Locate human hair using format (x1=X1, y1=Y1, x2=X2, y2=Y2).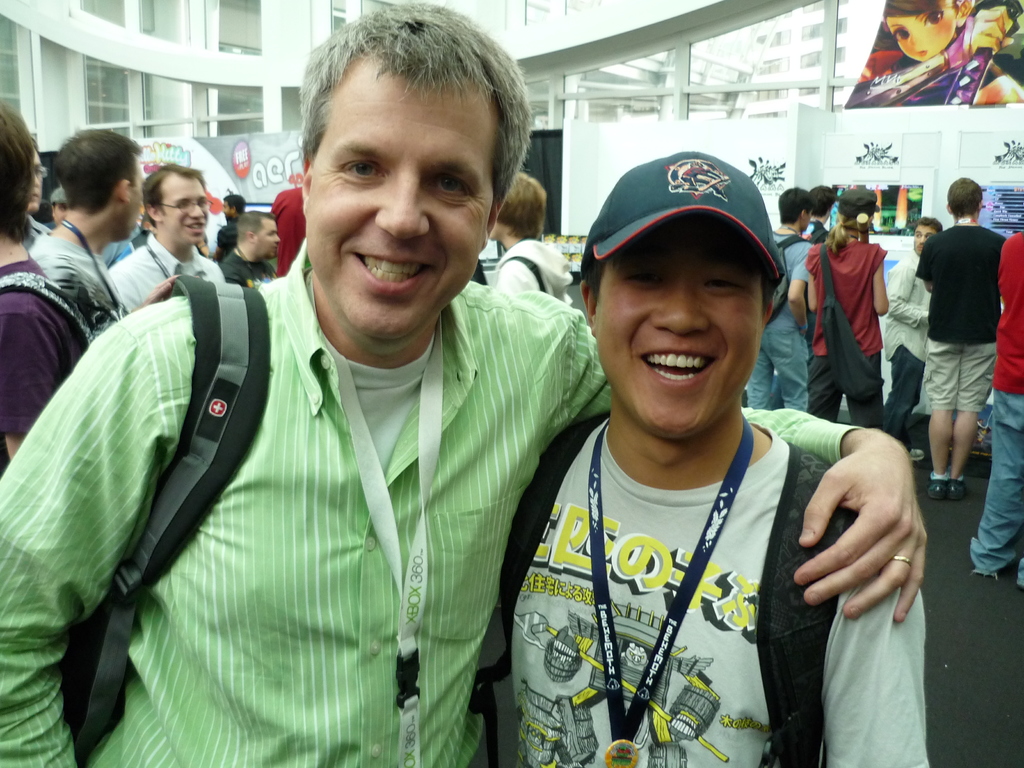
(x1=140, y1=159, x2=205, y2=230).
